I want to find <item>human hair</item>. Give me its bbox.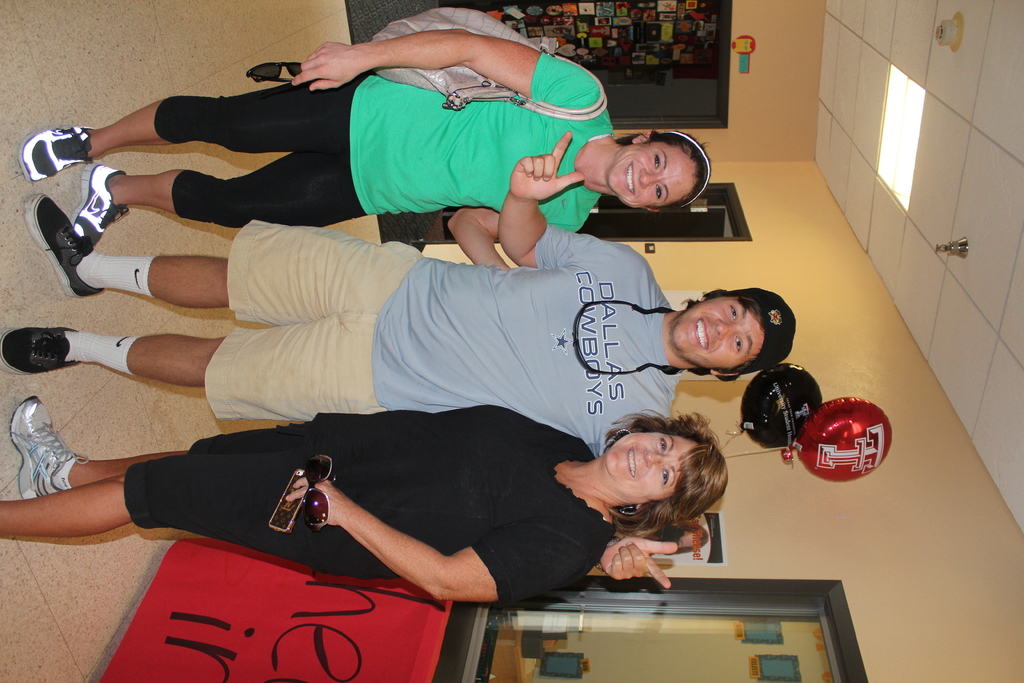
<region>618, 129, 712, 213</region>.
